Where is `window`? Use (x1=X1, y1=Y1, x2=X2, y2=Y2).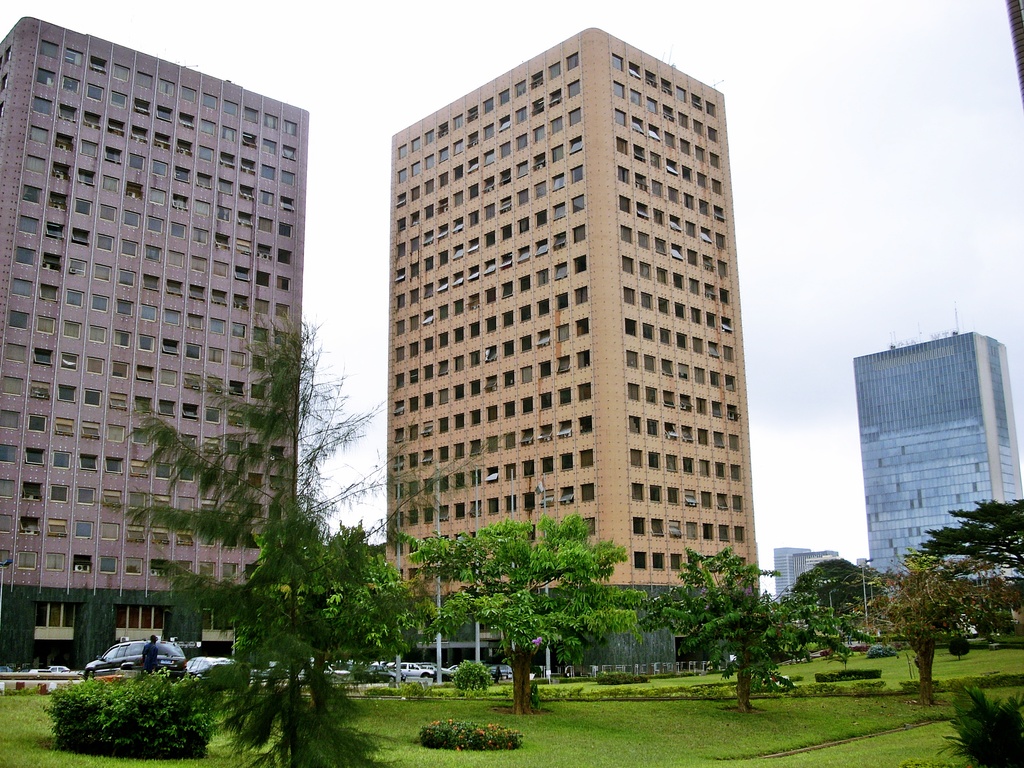
(x1=443, y1=145, x2=449, y2=163).
